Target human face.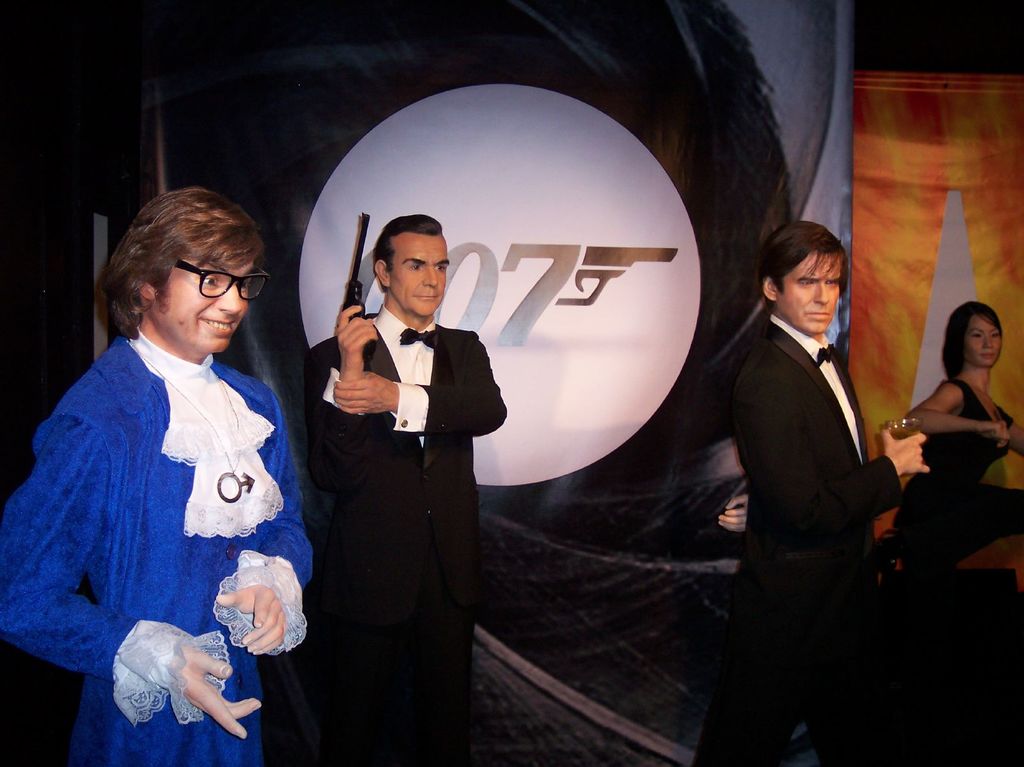
Target region: [left=778, top=247, right=844, bottom=329].
